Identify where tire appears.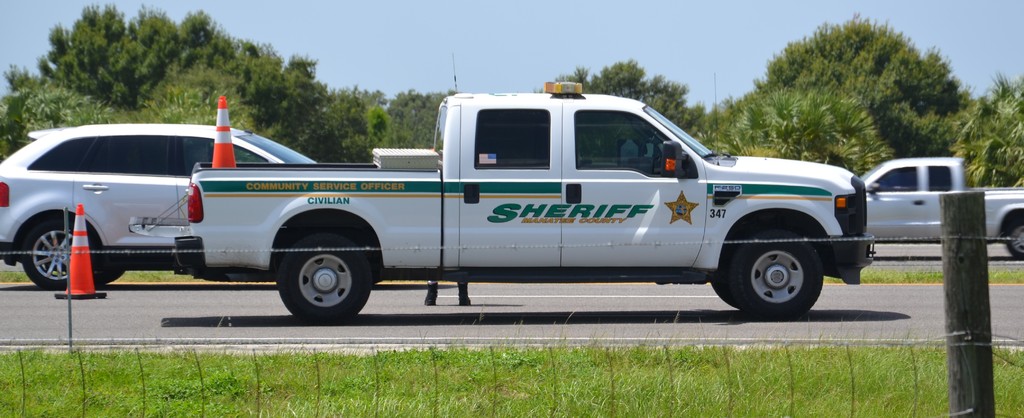
Appears at 712, 213, 840, 312.
